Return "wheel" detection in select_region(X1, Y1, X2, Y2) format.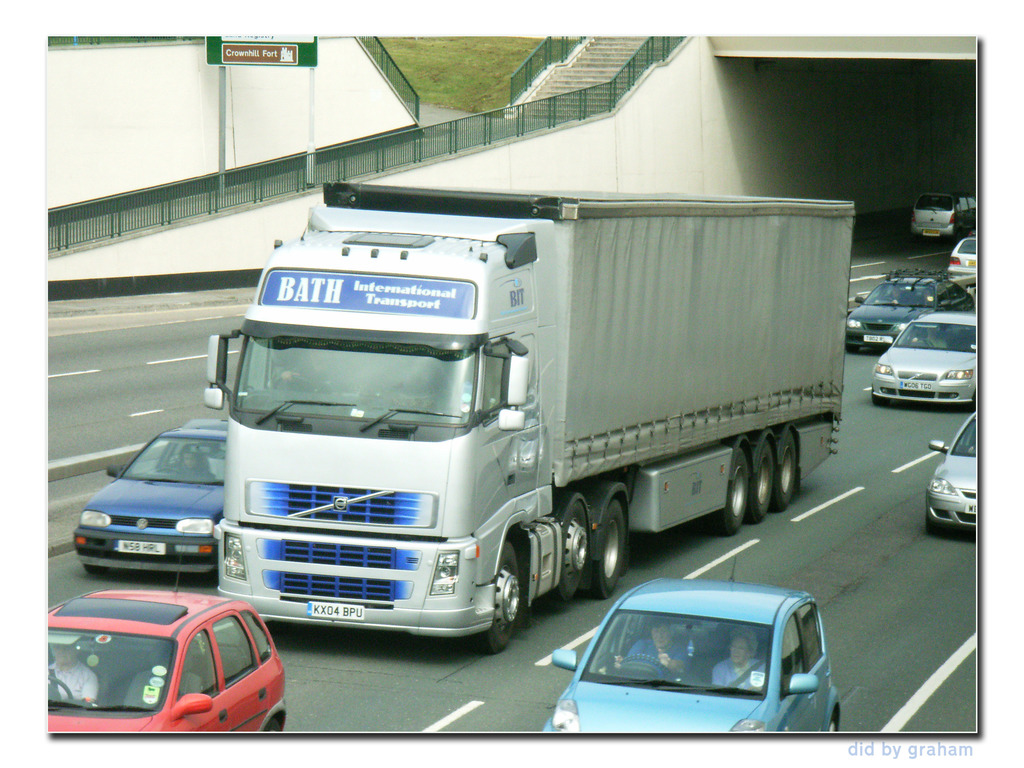
select_region(467, 539, 532, 643).
